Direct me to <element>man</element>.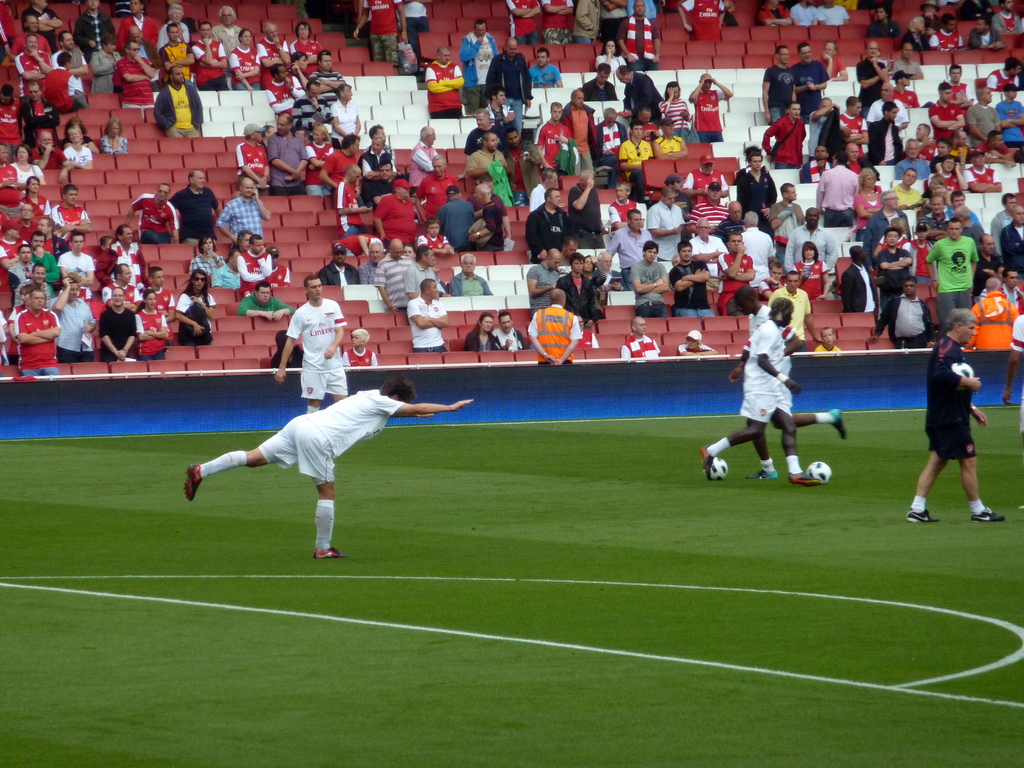
Direction: {"x1": 554, "y1": 251, "x2": 598, "y2": 319}.
